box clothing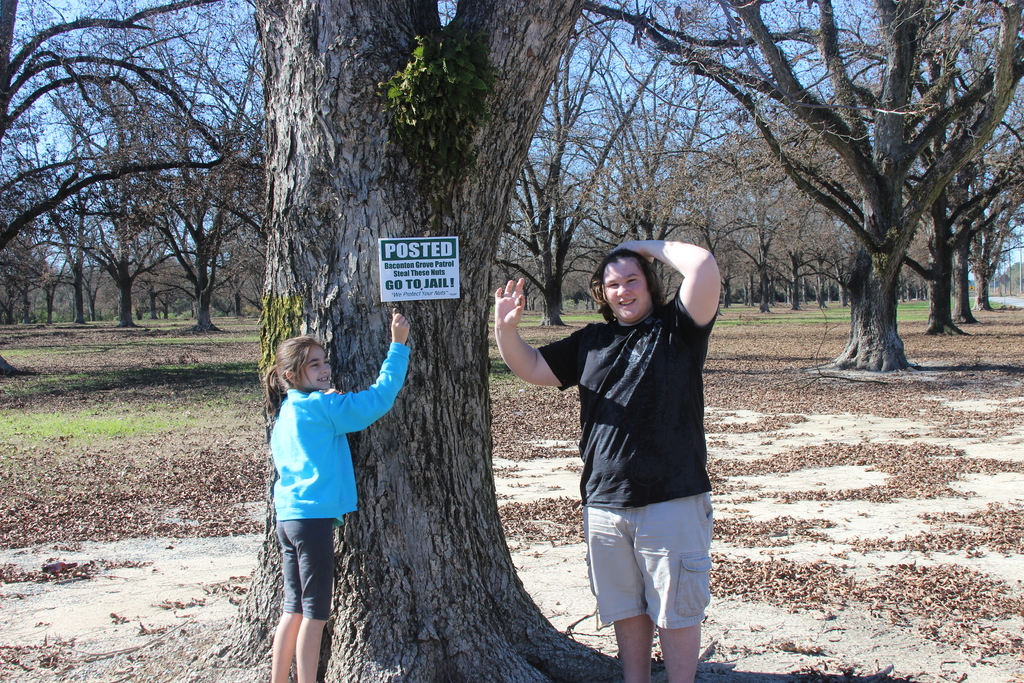
278,516,344,618
